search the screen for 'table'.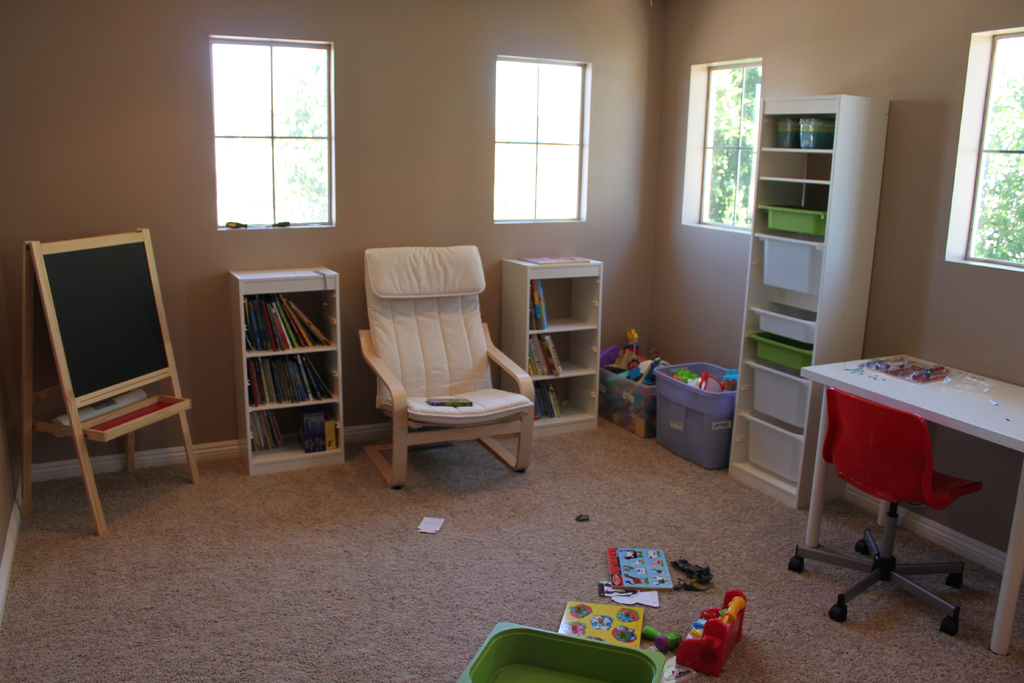
Found at x1=508, y1=260, x2=602, y2=439.
